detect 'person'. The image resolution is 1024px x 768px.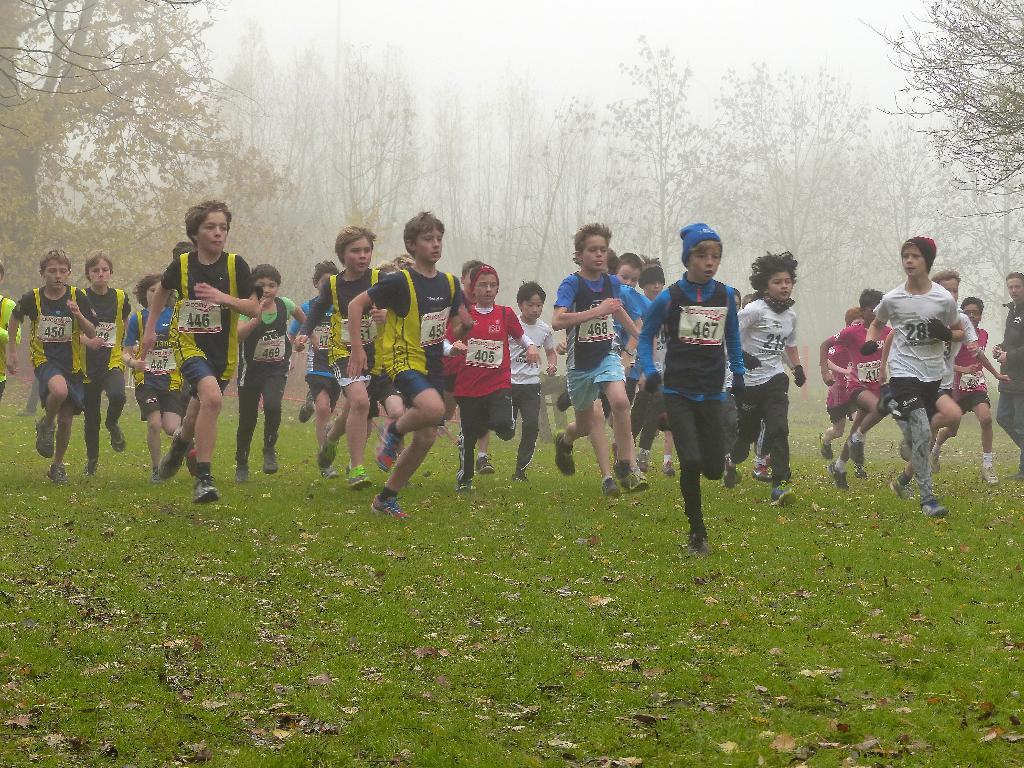
x1=659 y1=212 x2=751 y2=556.
